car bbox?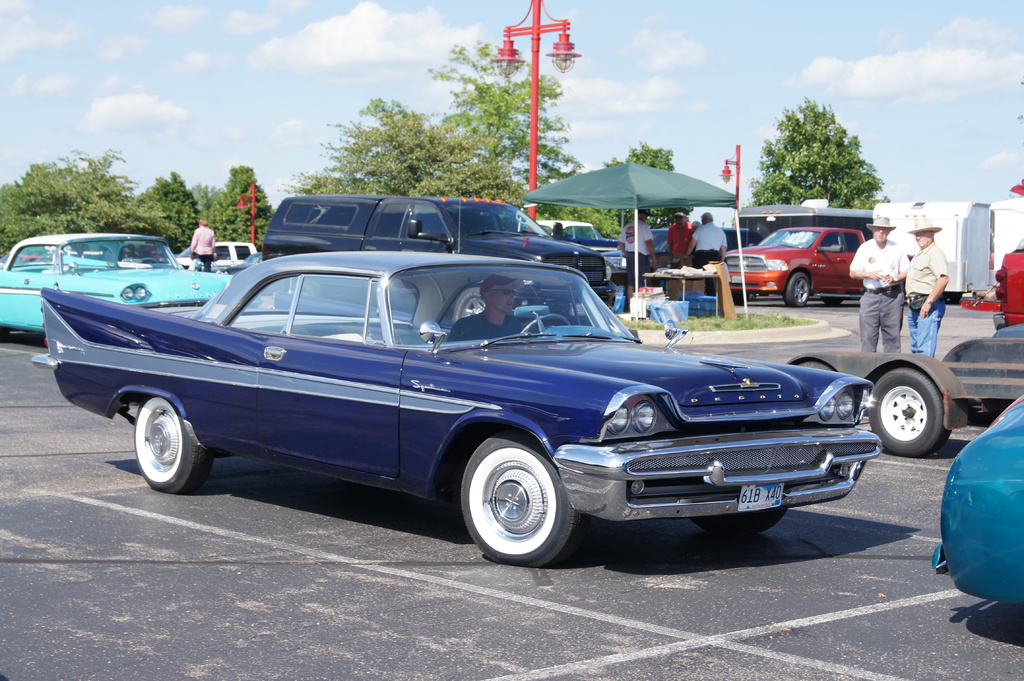
x1=212, y1=253, x2=260, y2=279
